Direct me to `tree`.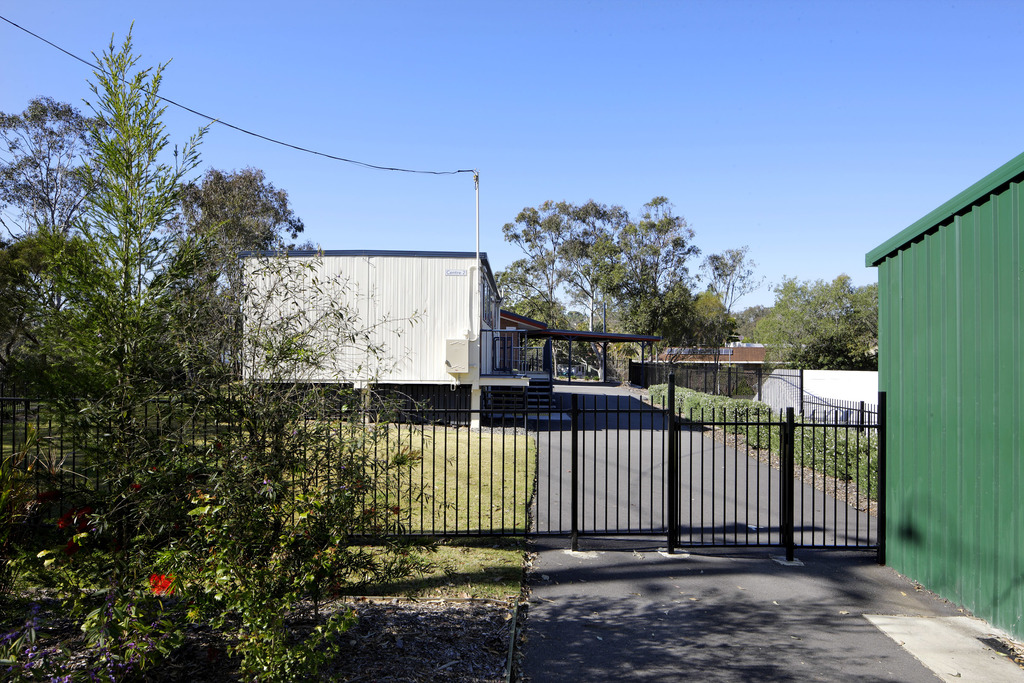
Direction: [left=692, top=290, right=732, bottom=347].
